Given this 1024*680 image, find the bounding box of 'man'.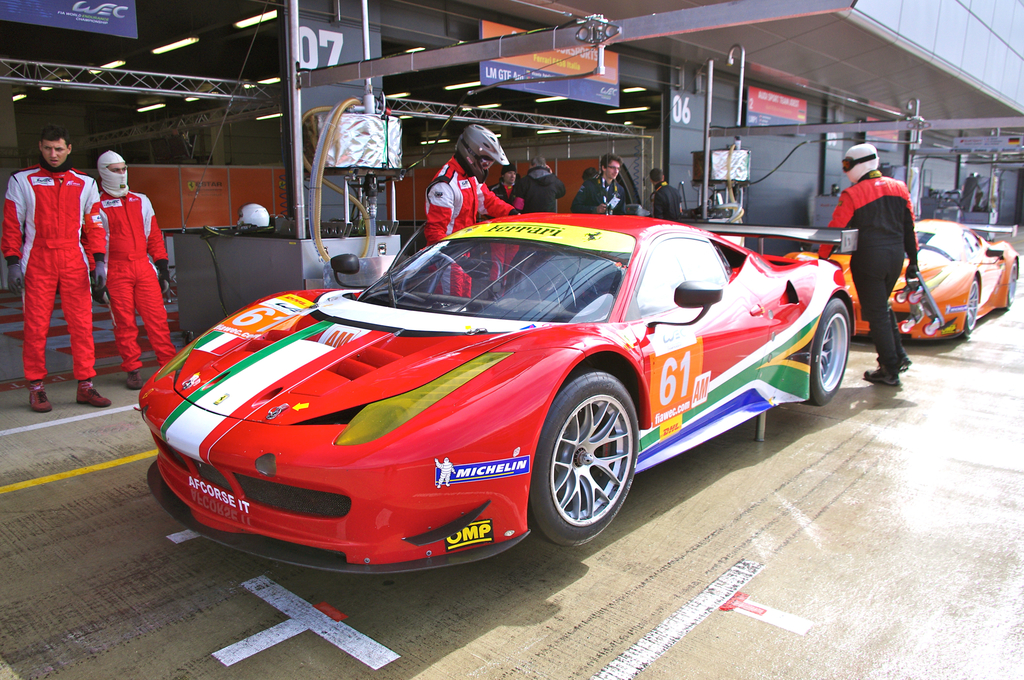
left=0, top=111, right=104, bottom=407.
